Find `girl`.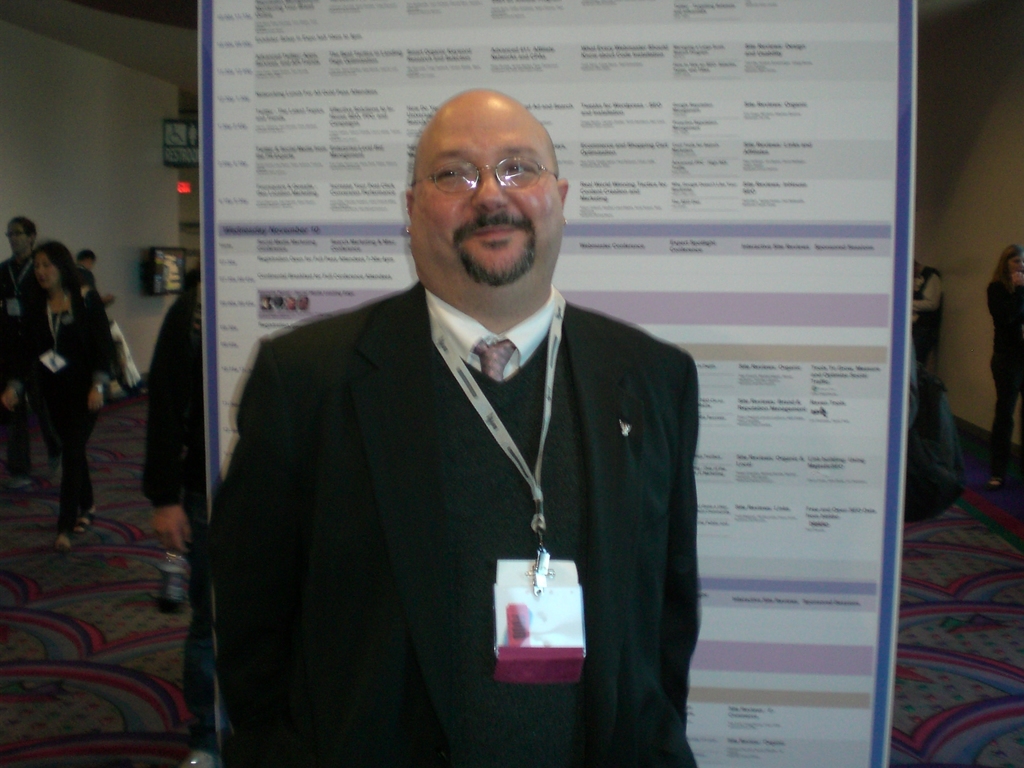
pyautogui.locateOnScreen(988, 242, 1023, 482).
